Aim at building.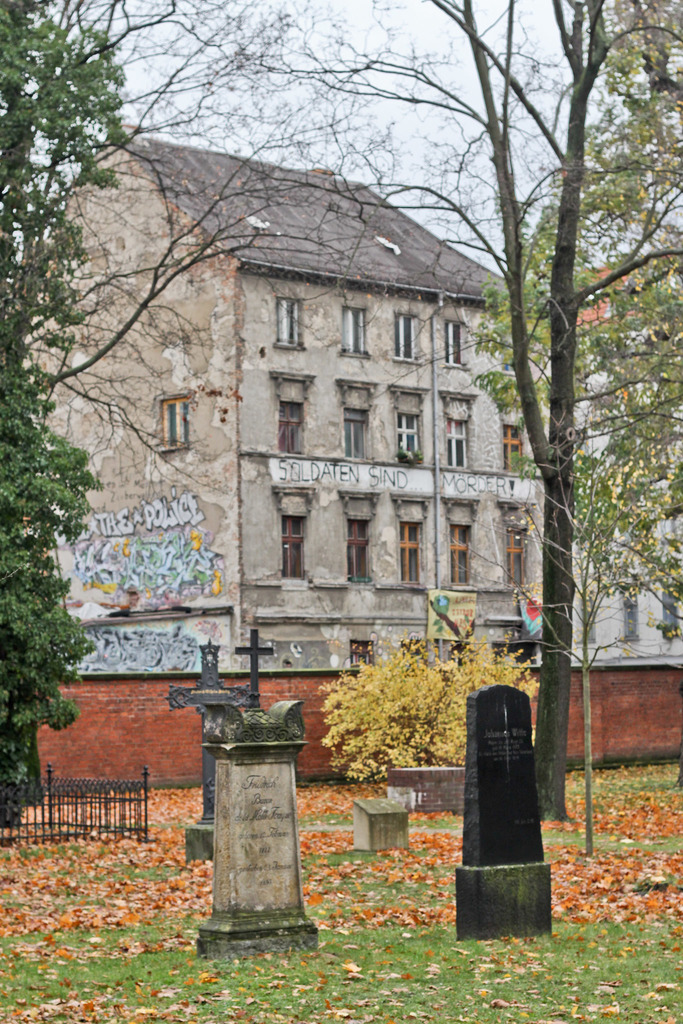
Aimed at [x1=536, y1=267, x2=682, y2=668].
